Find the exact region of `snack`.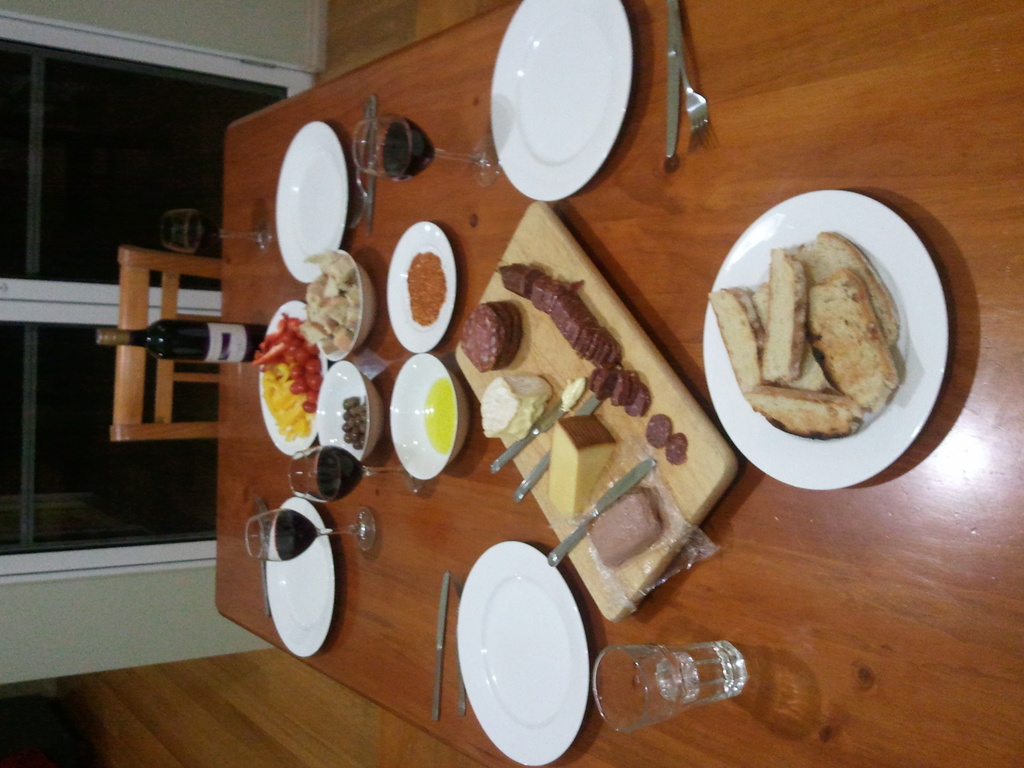
Exact region: x1=344, y1=397, x2=378, y2=449.
